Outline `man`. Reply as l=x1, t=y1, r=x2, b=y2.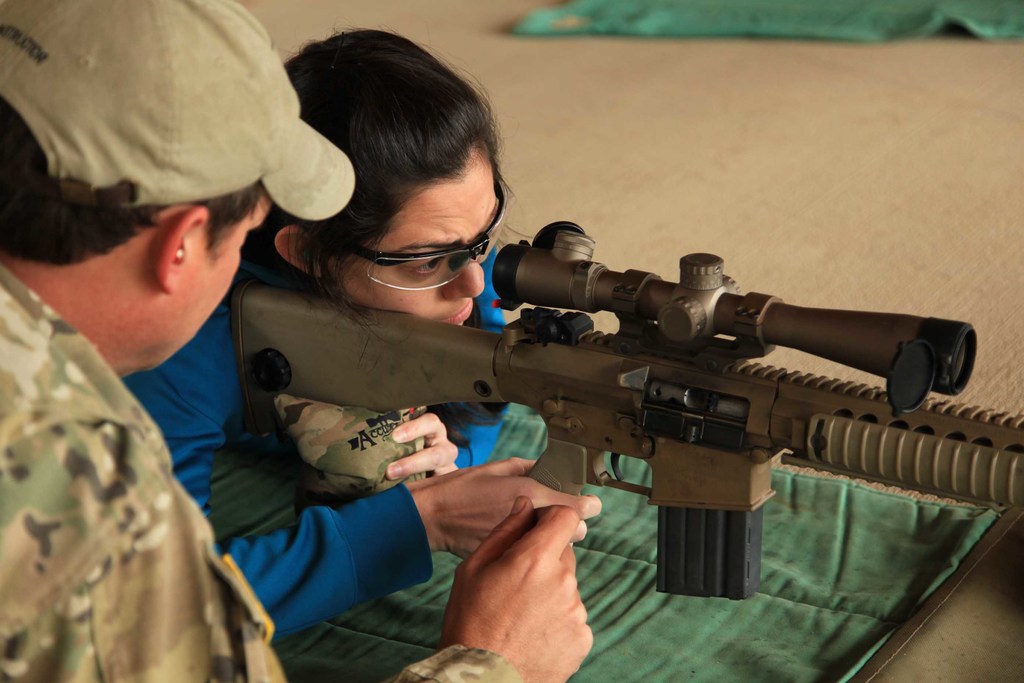
l=0, t=76, r=306, b=668.
